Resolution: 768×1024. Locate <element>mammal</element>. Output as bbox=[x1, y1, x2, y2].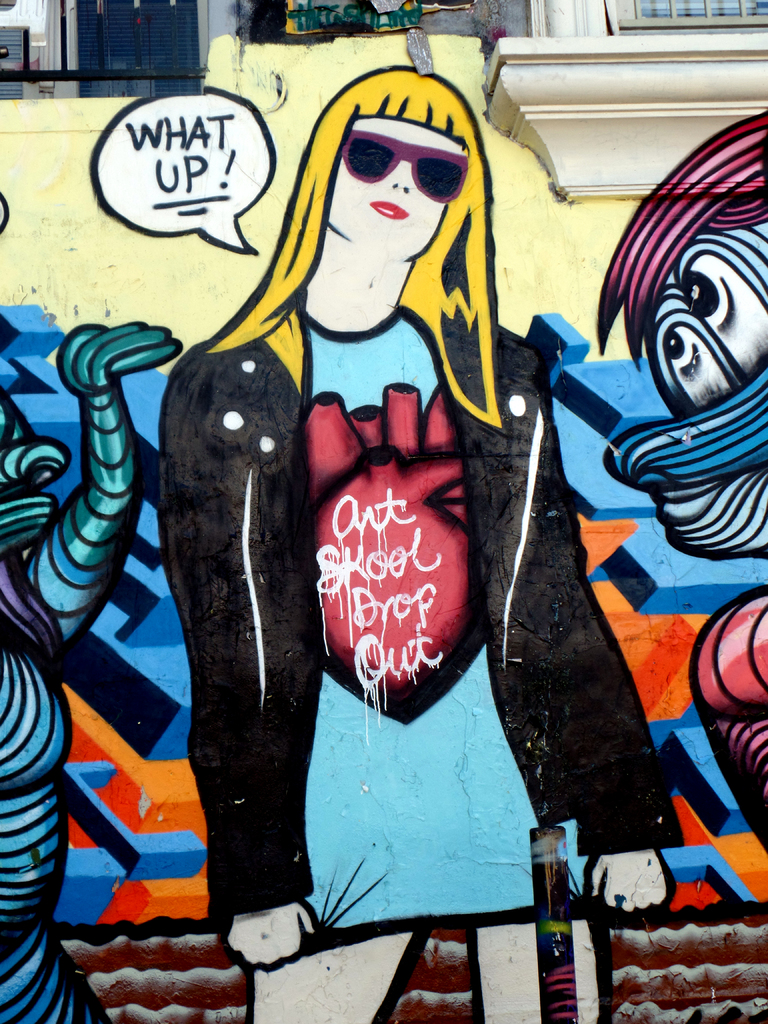
bbox=[0, 180, 188, 1023].
